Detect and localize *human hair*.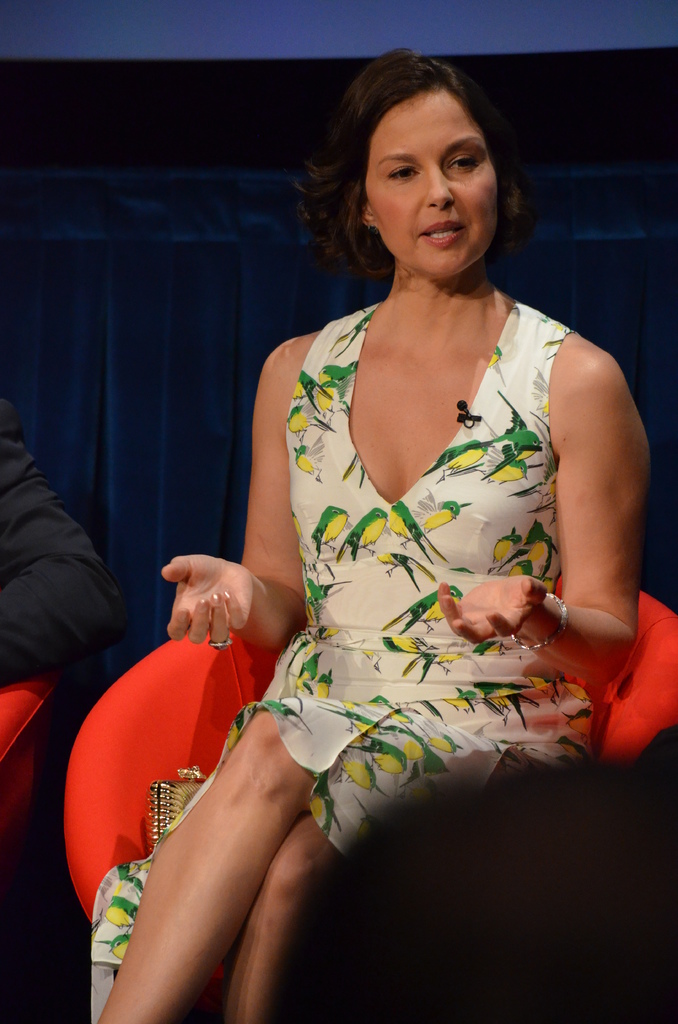
Localized at rect(293, 48, 524, 287).
